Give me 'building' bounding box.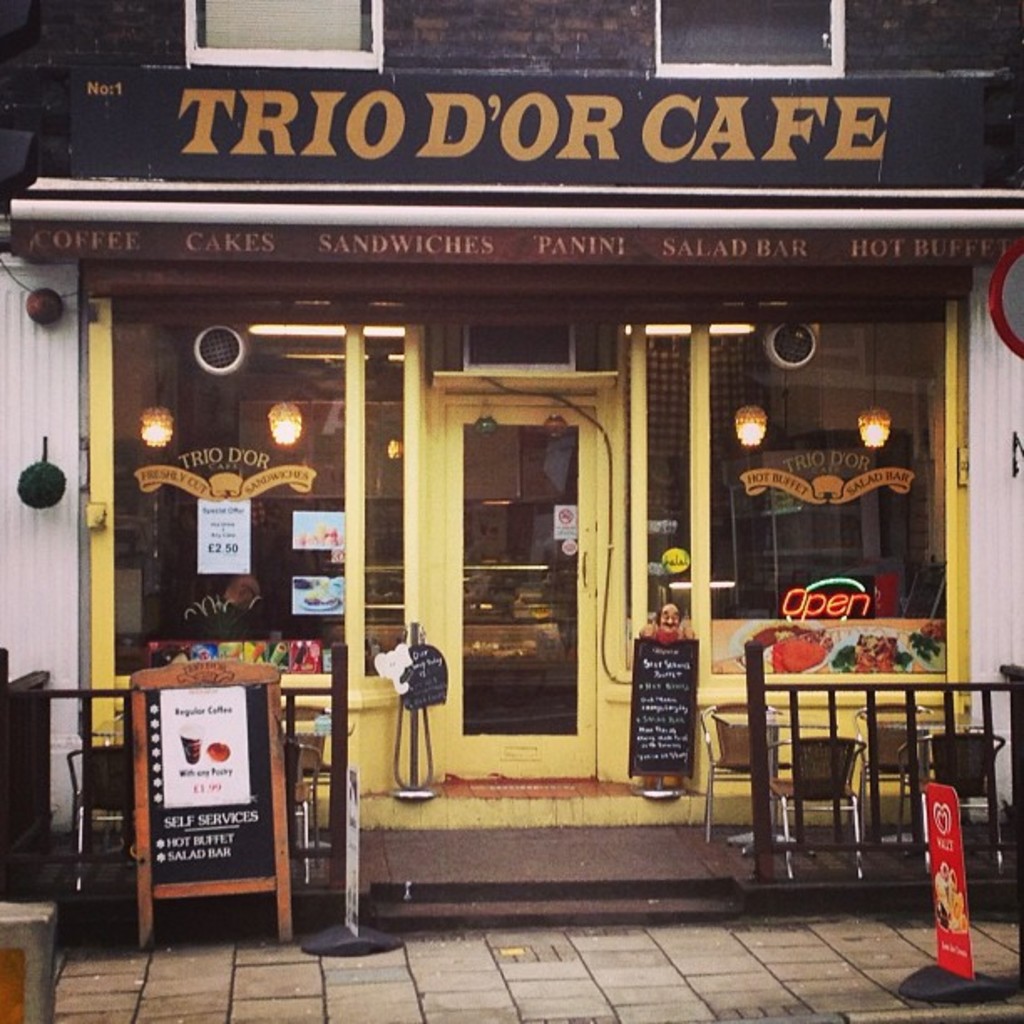
(0,0,1022,823).
